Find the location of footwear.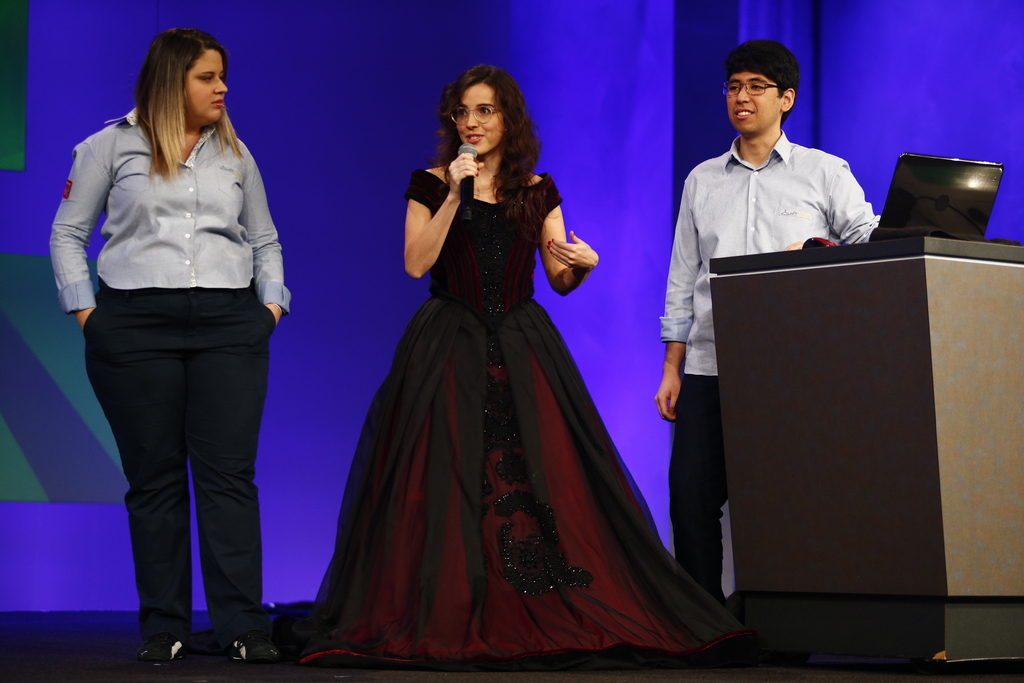
Location: 220 630 285 664.
